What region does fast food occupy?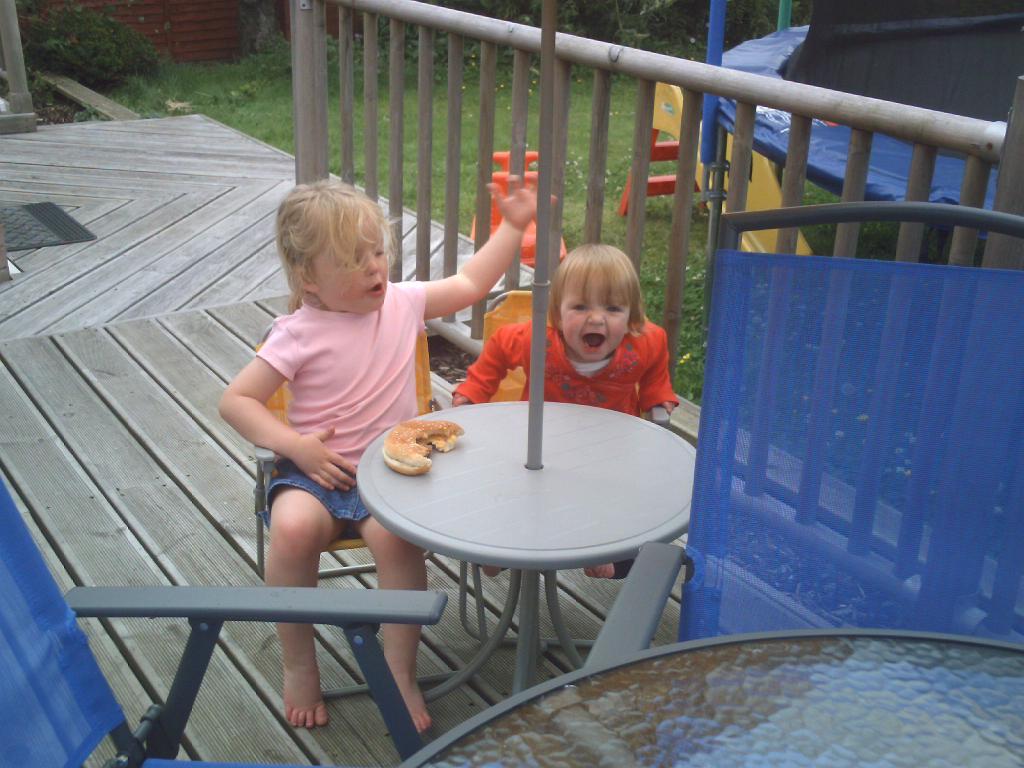
BBox(382, 419, 463, 479).
